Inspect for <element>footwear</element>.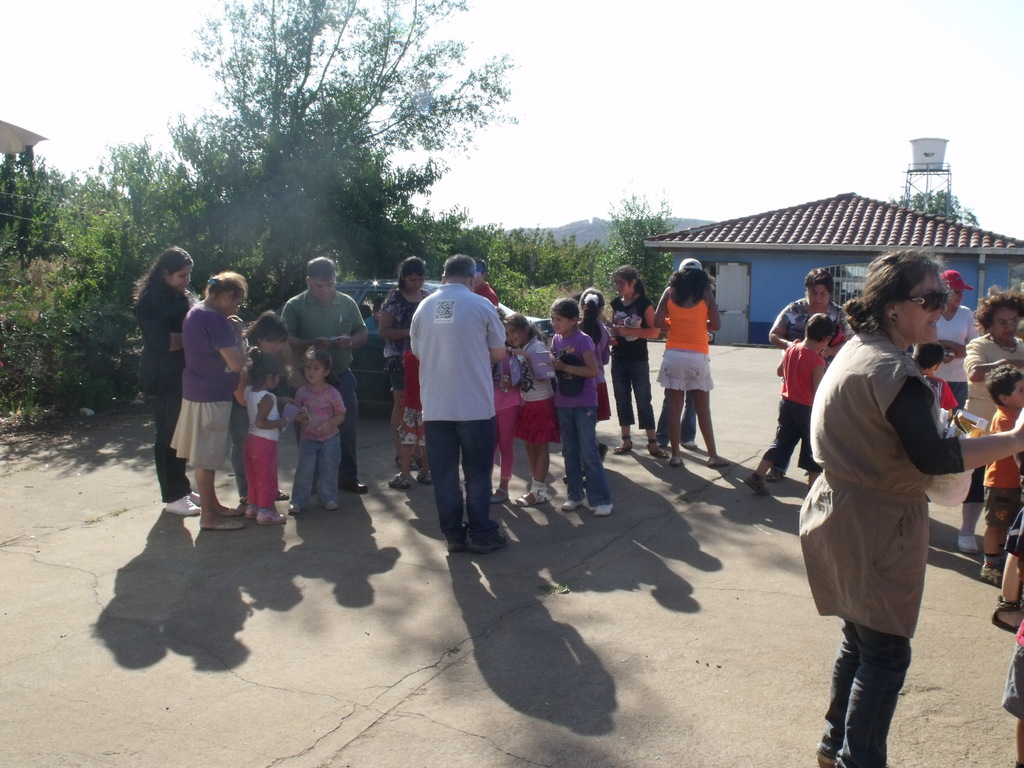
Inspection: [x1=415, y1=468, x2=433, y2=484].
